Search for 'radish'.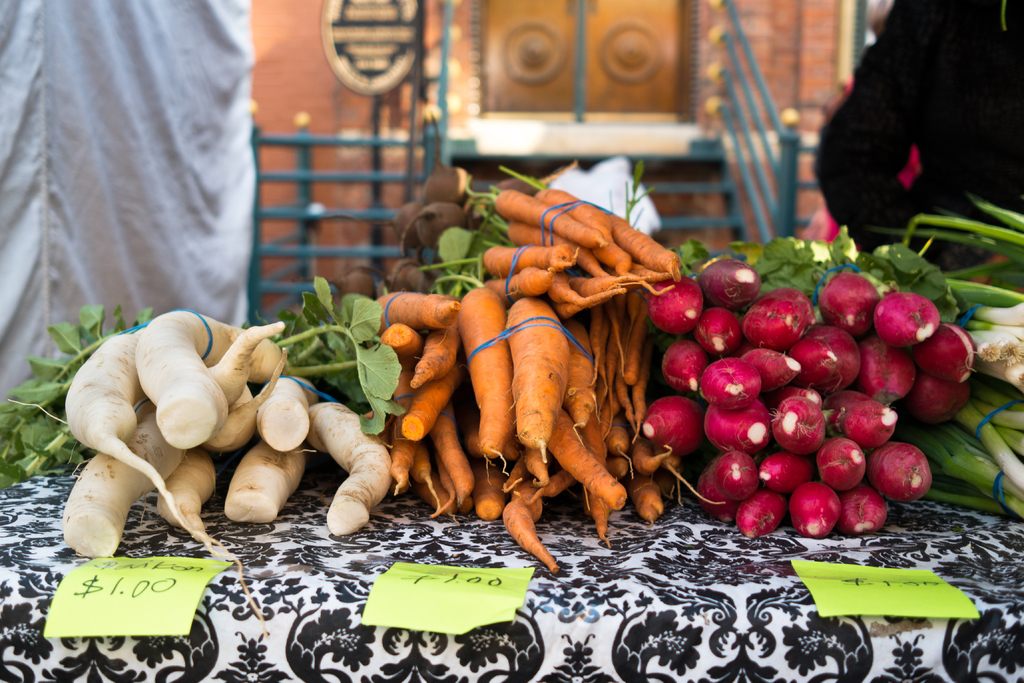
Found at [x1=315, y1=397, x2=399, y2=539].
